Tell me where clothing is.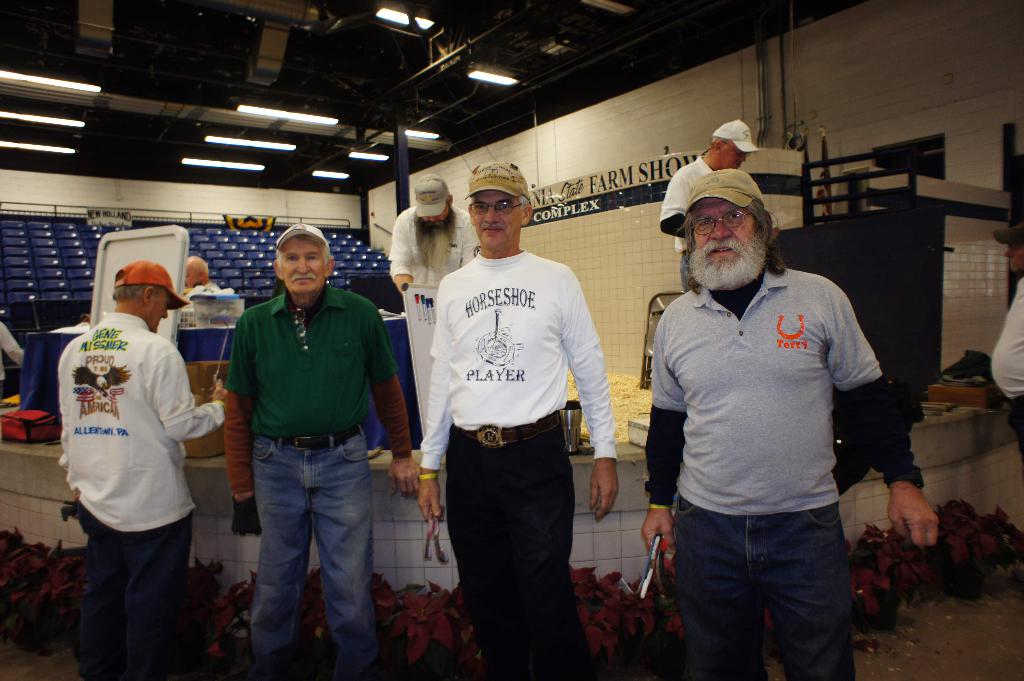
clothing is at rect(52, 283, 213, 638).
